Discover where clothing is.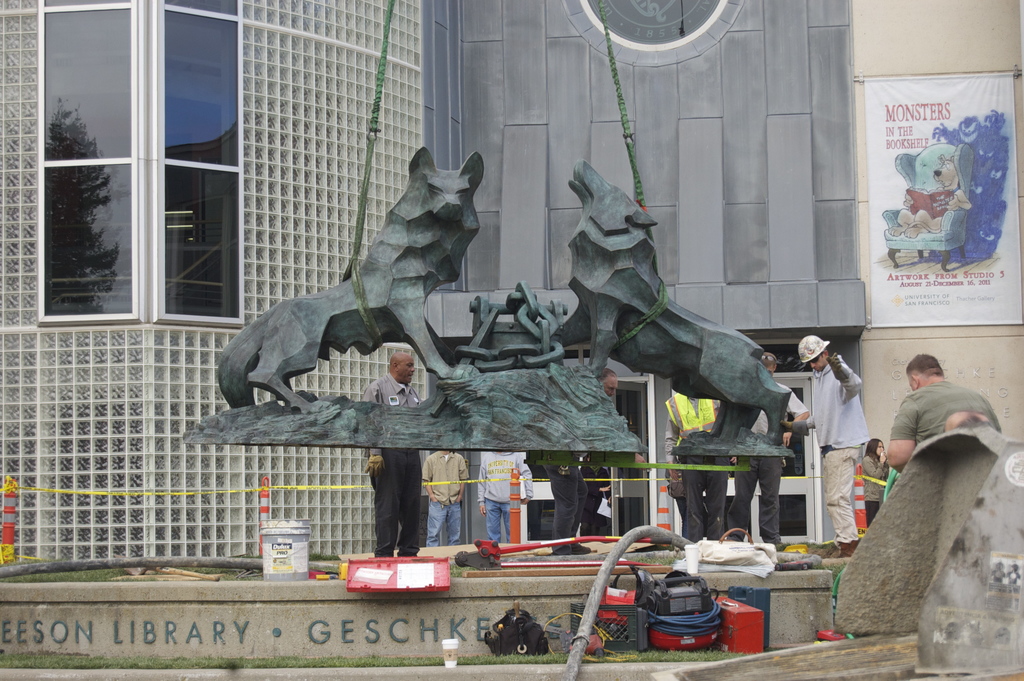
Discovered at Rect(899, 389, 1010, 438).
